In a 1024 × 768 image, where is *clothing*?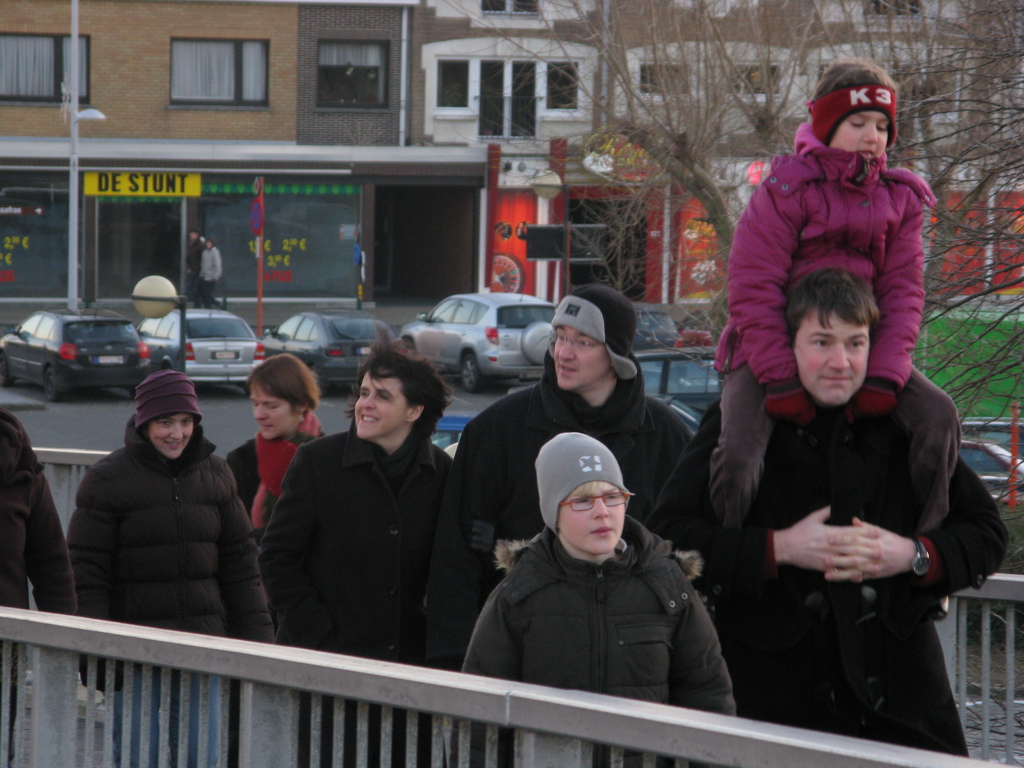
bbox(706, 118, 941, 537).
